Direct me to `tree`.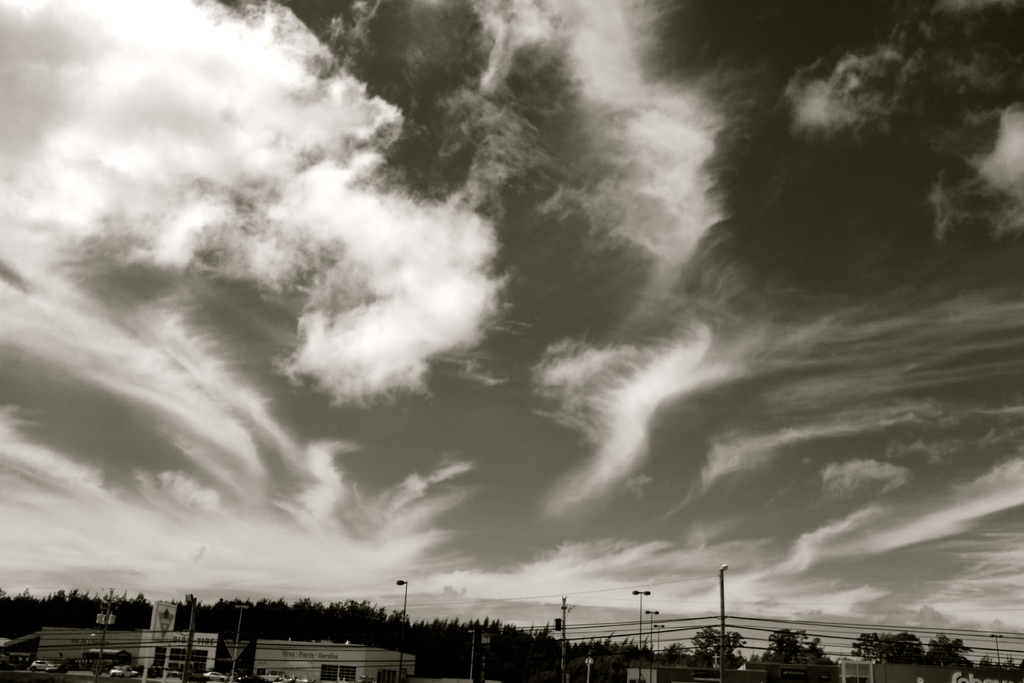
Direction: bbox=(0, 571, 1023, 682).
